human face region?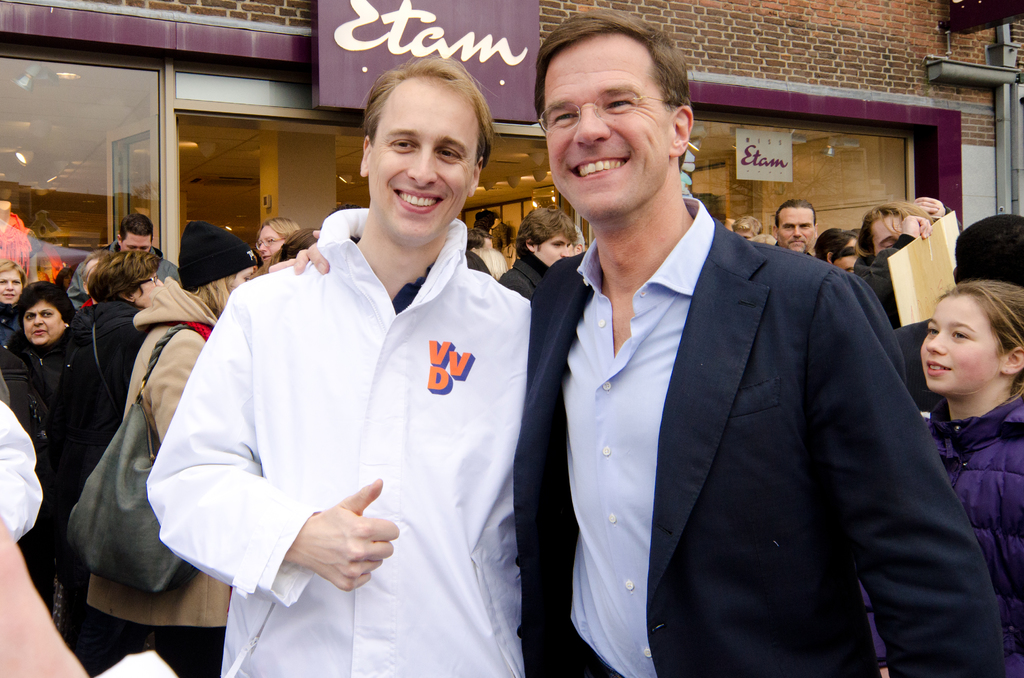
<box>529,232,571,266</box>
